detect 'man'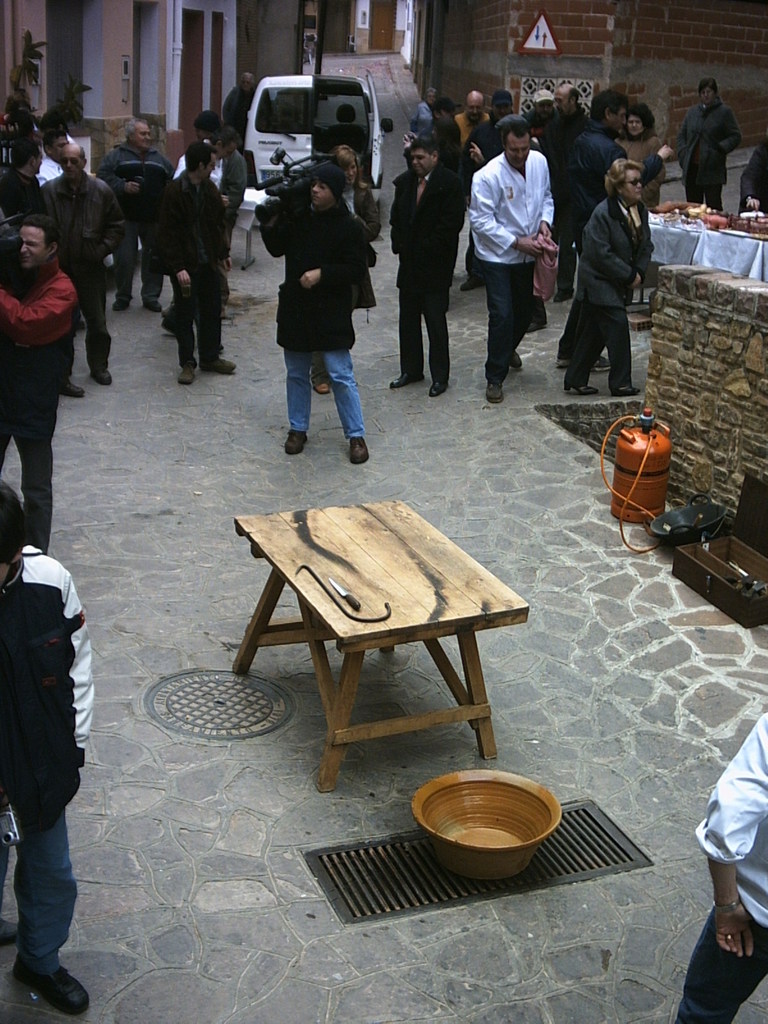
Rect(0, 140, 47, 226)
